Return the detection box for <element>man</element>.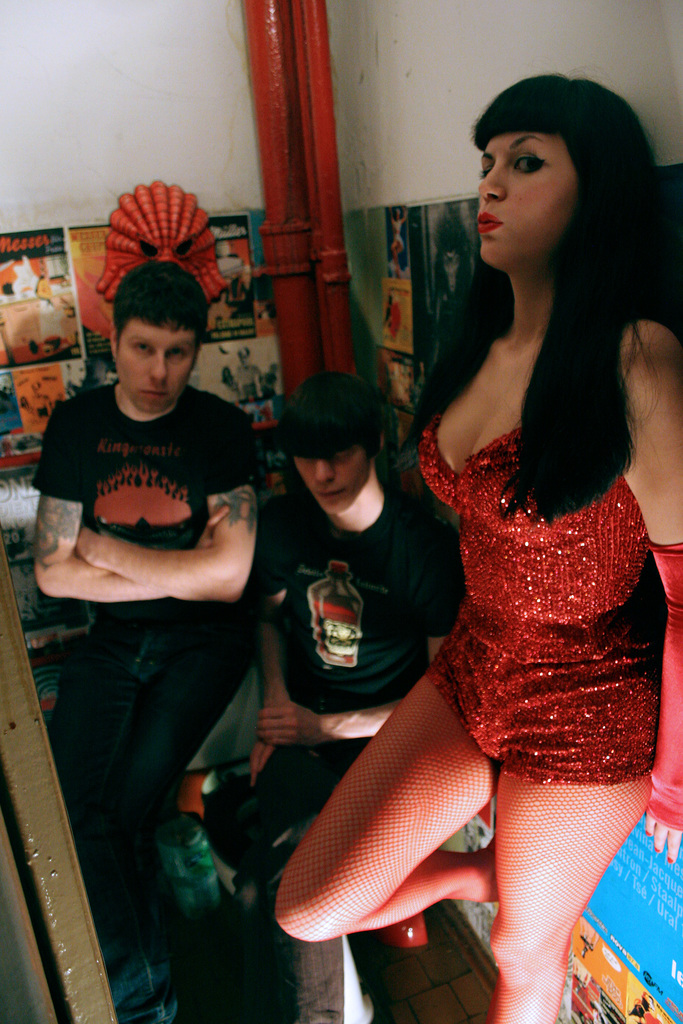
bbox(16, 256, 288, 836).
